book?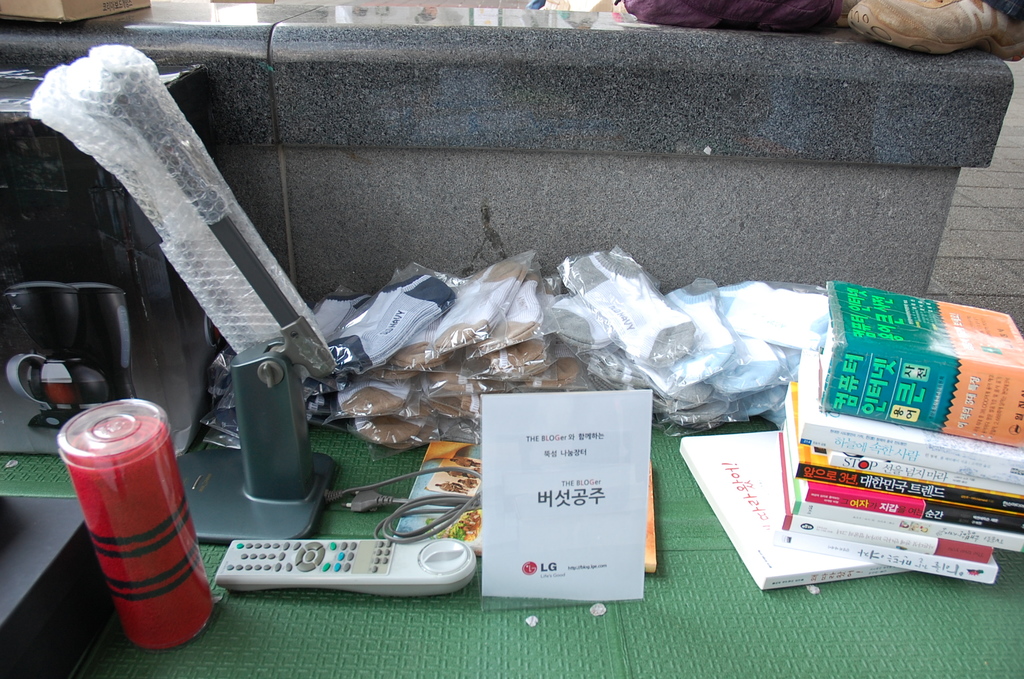
rect(792, 506, 1023, 555)
